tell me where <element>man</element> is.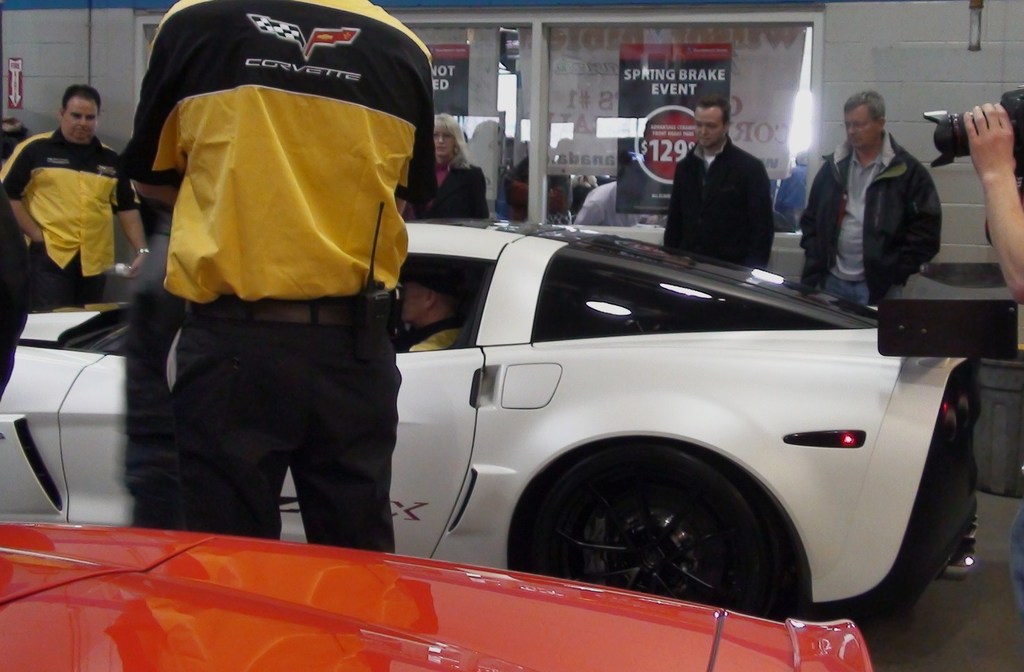
<element>man</element> is at 119/0/438/557.
